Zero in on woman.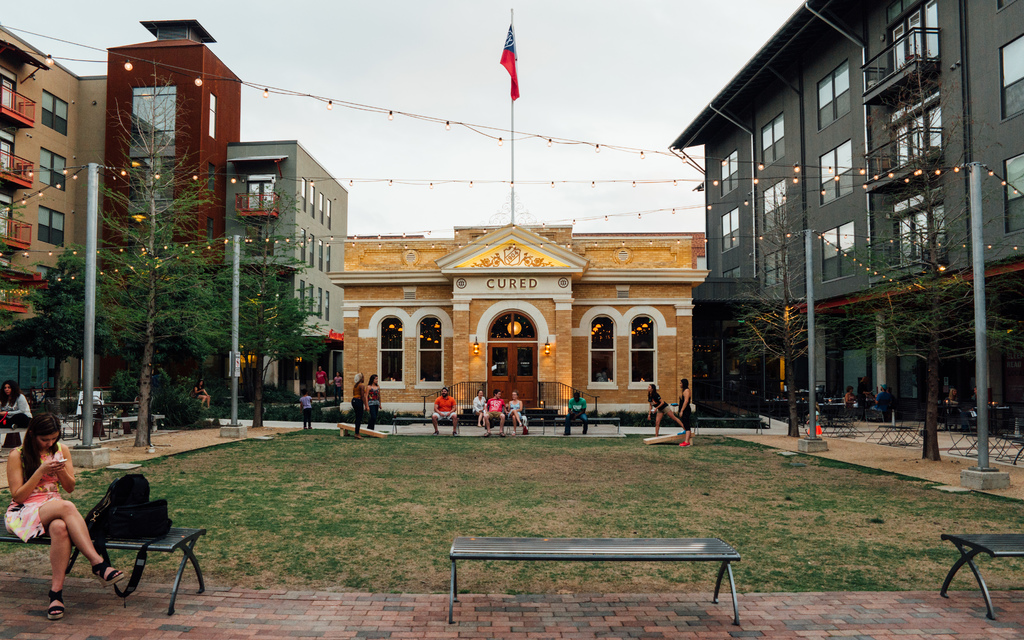
Zeroed in: rect(0, 381, 34, 428).
